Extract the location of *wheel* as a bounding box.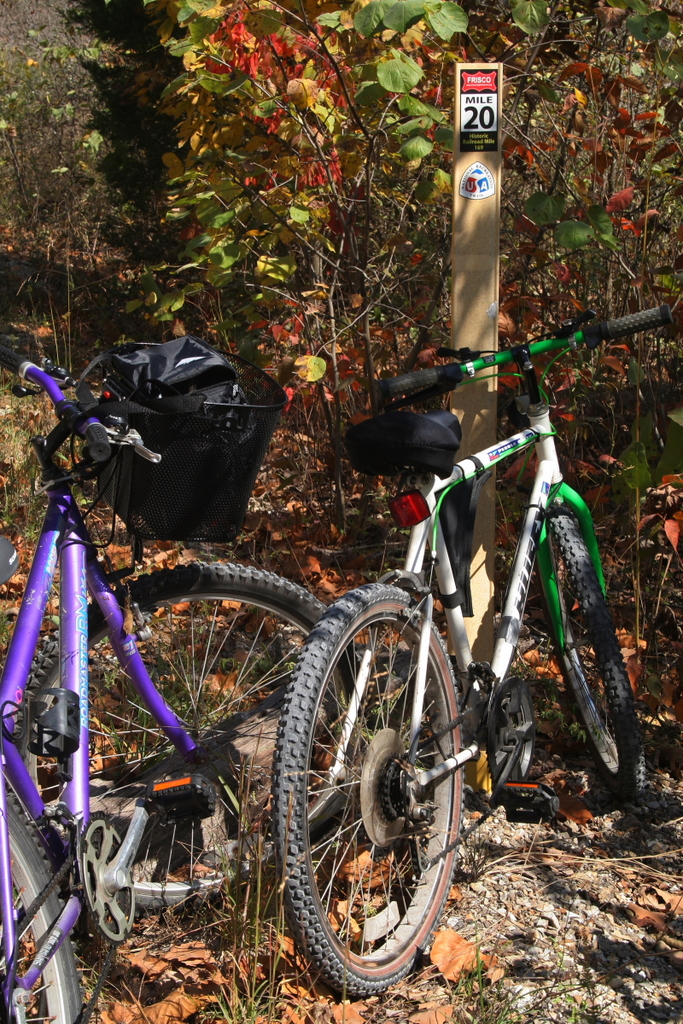
16:560:359:911.
